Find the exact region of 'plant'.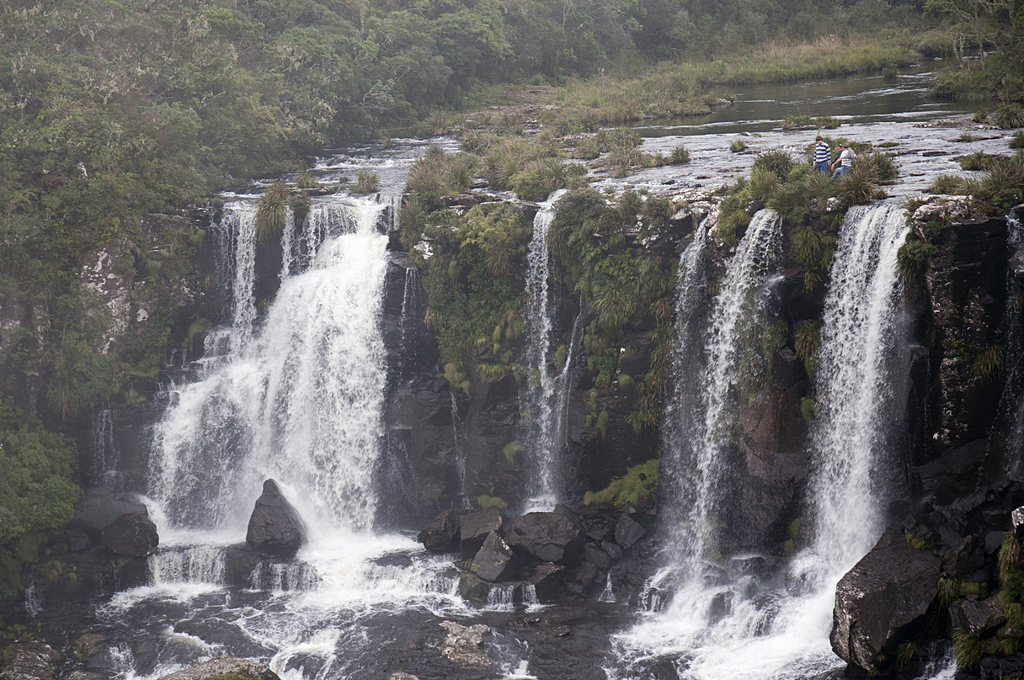
Exact region: bbox=(248, 179, 282, 240).
